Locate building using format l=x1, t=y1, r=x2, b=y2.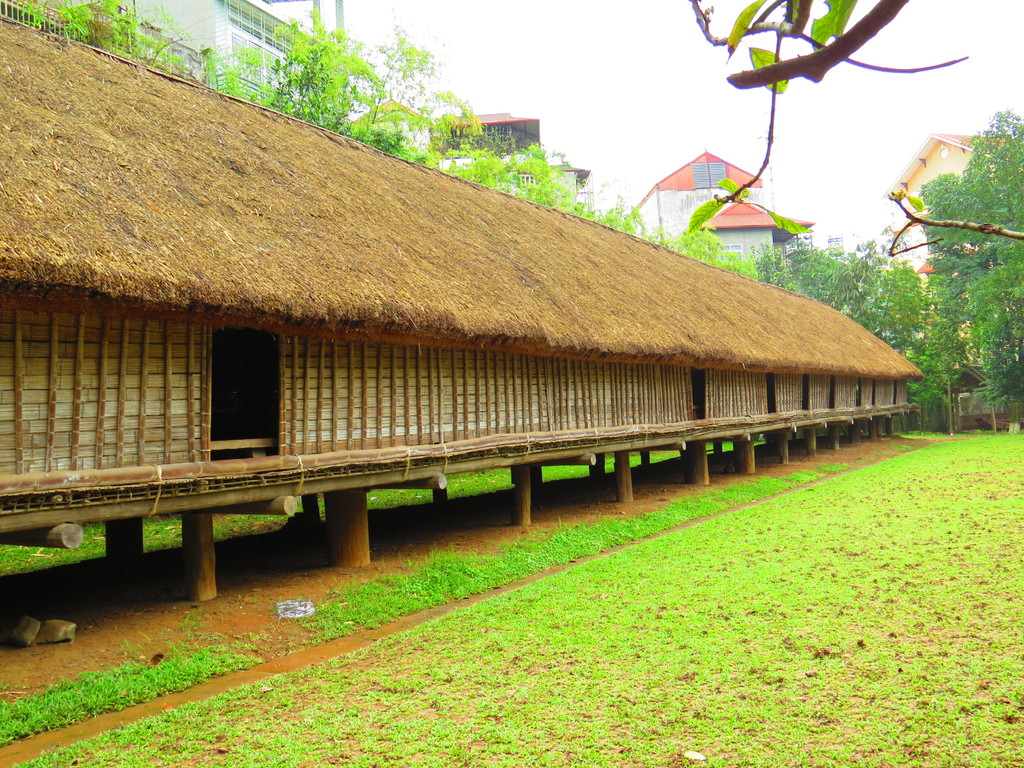
l=100, t=0, r=356, b=116.
